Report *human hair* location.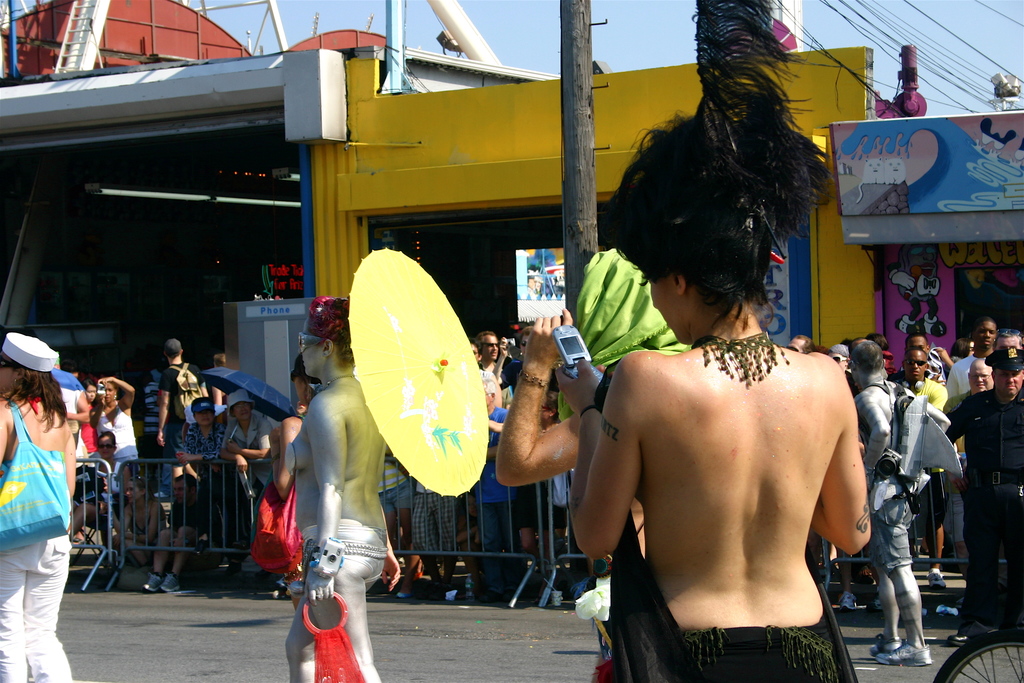
Report: crop(520, 325, 534, 339).
